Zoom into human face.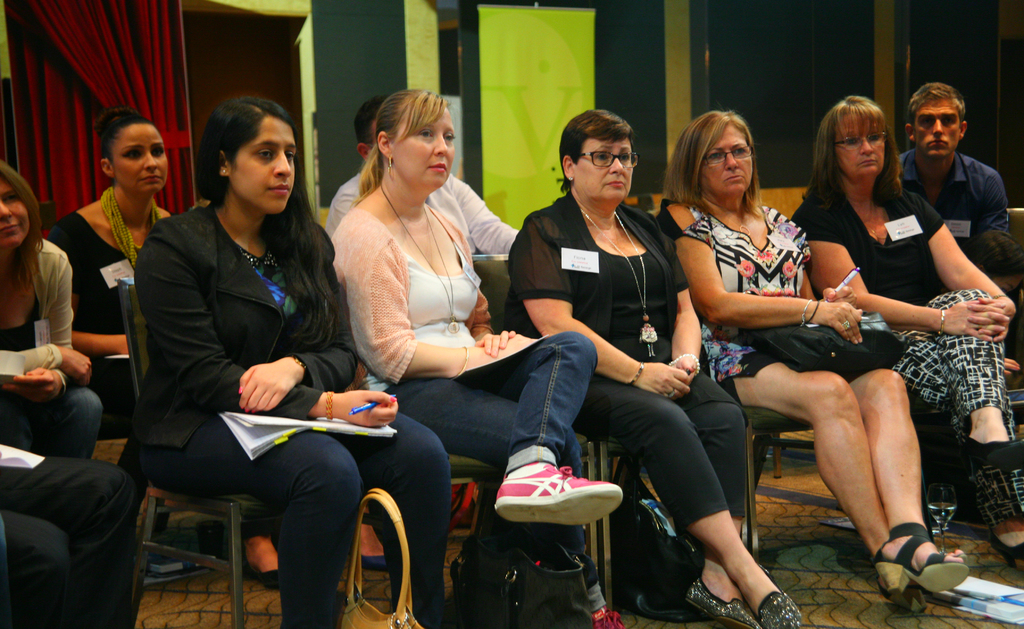
Zoom target: 390,111,456,191.
